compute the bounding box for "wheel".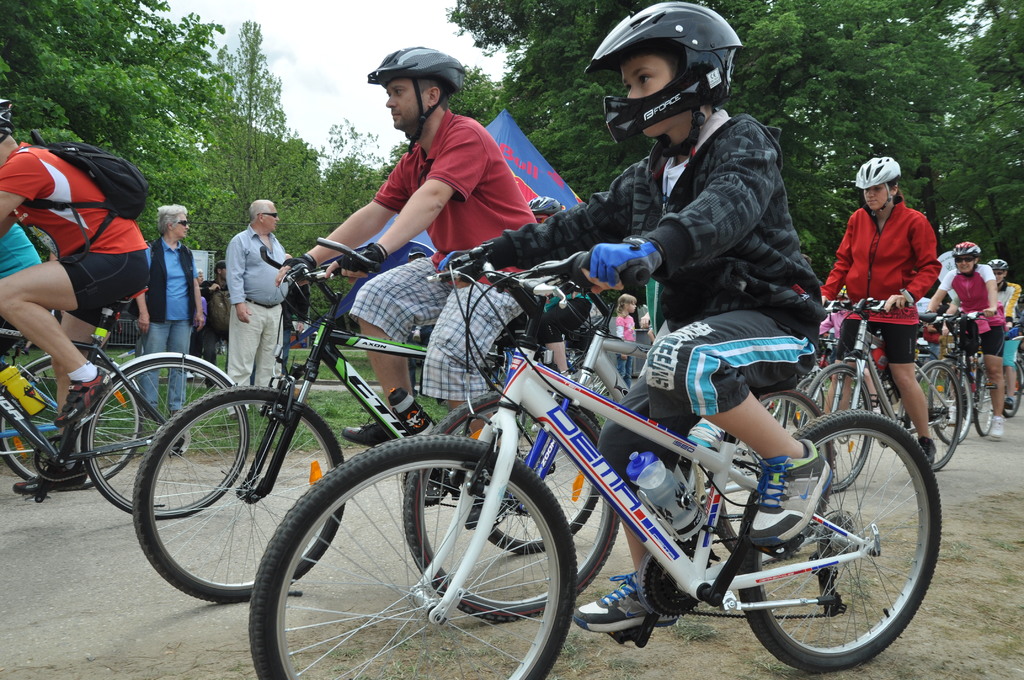
rect(0, 355, 139, 493).
